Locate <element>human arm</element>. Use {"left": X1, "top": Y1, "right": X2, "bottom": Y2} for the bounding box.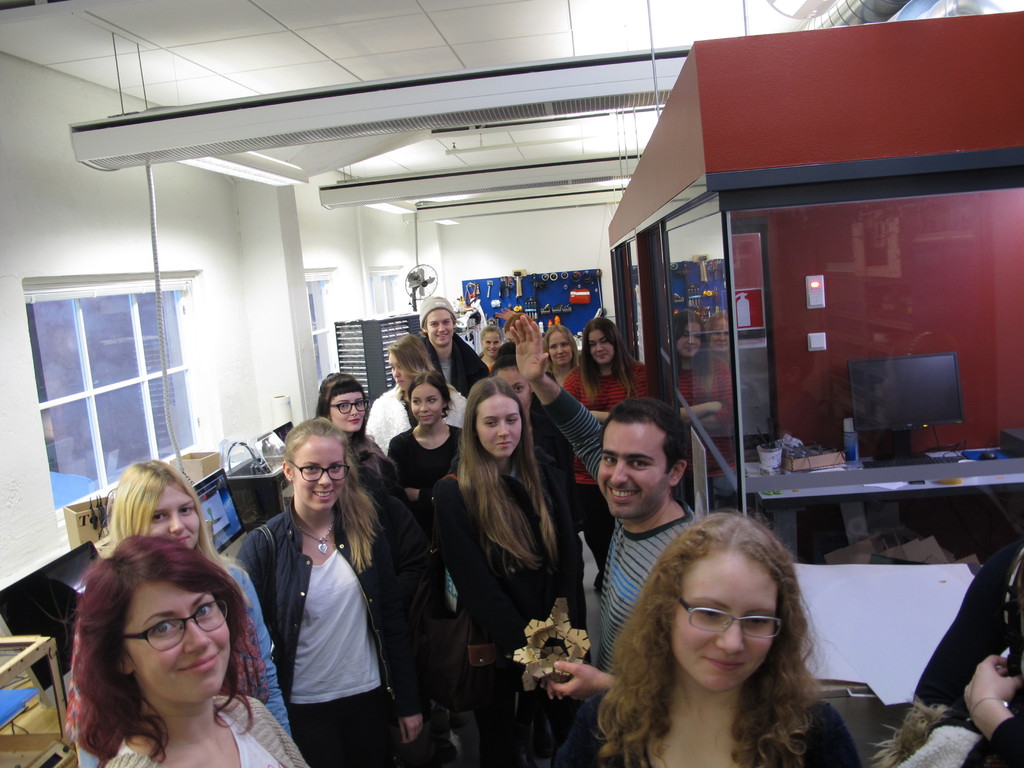
{"left": 433, "top": 468, "right": 554, "bottom": 676}.
